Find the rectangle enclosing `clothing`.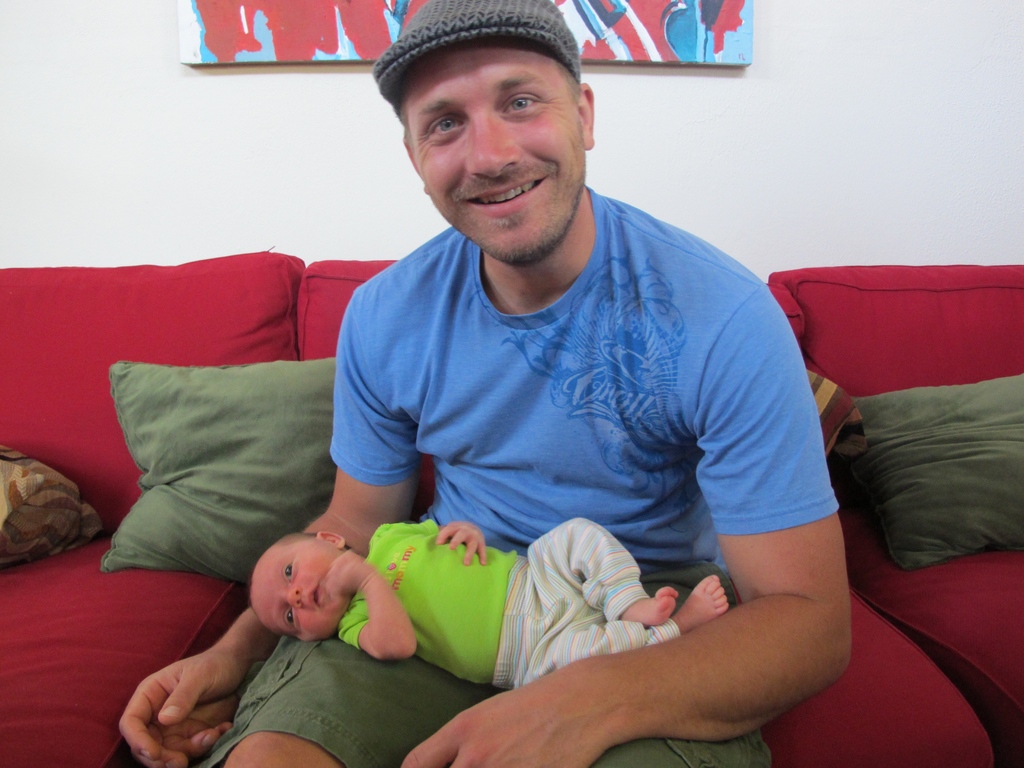
{"left": 335, "top": 520, "right": 677, "bottom": 691}.
